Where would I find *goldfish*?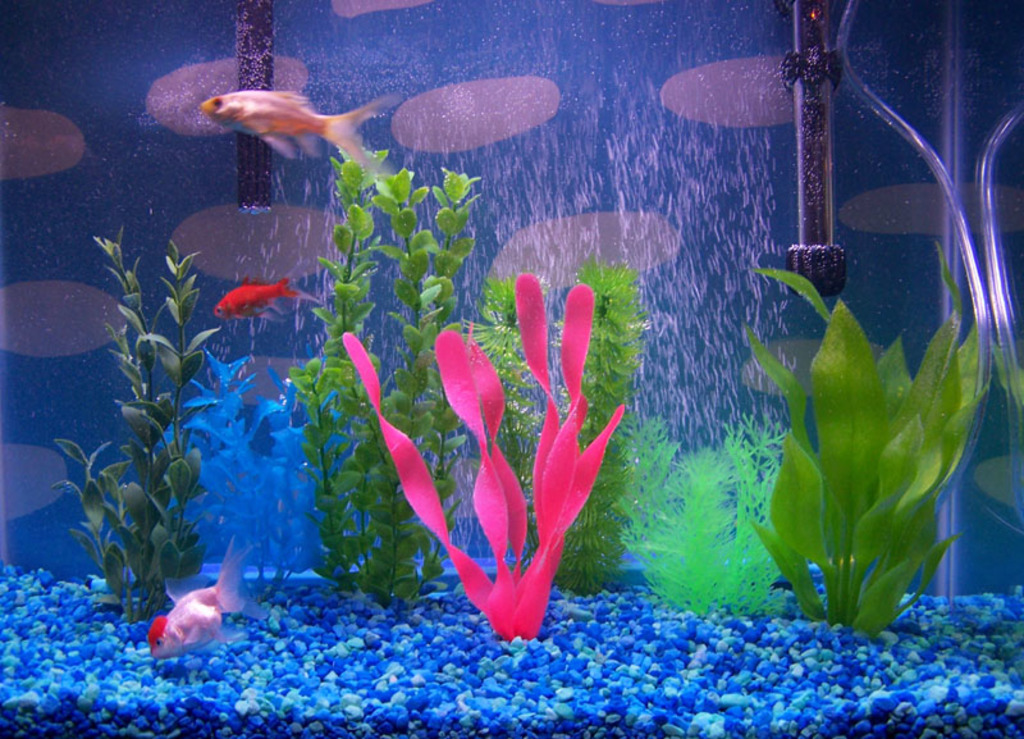
At BBox(192, 256, 289, 316).
